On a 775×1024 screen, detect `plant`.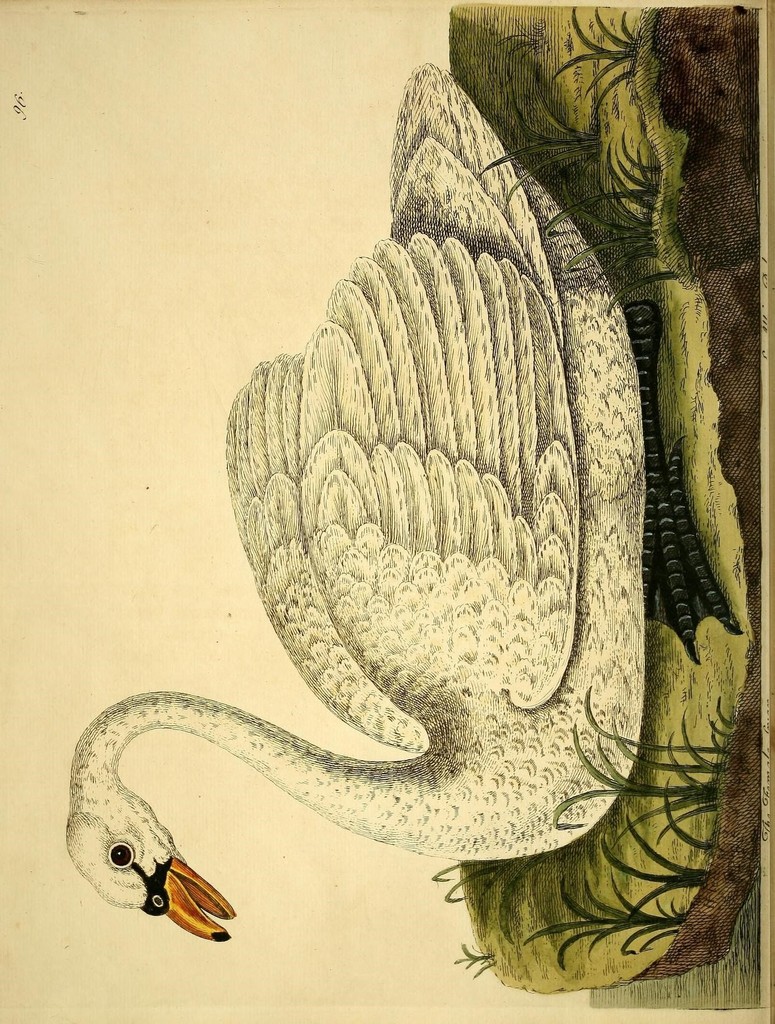
region(446, 940, 509, 980).
